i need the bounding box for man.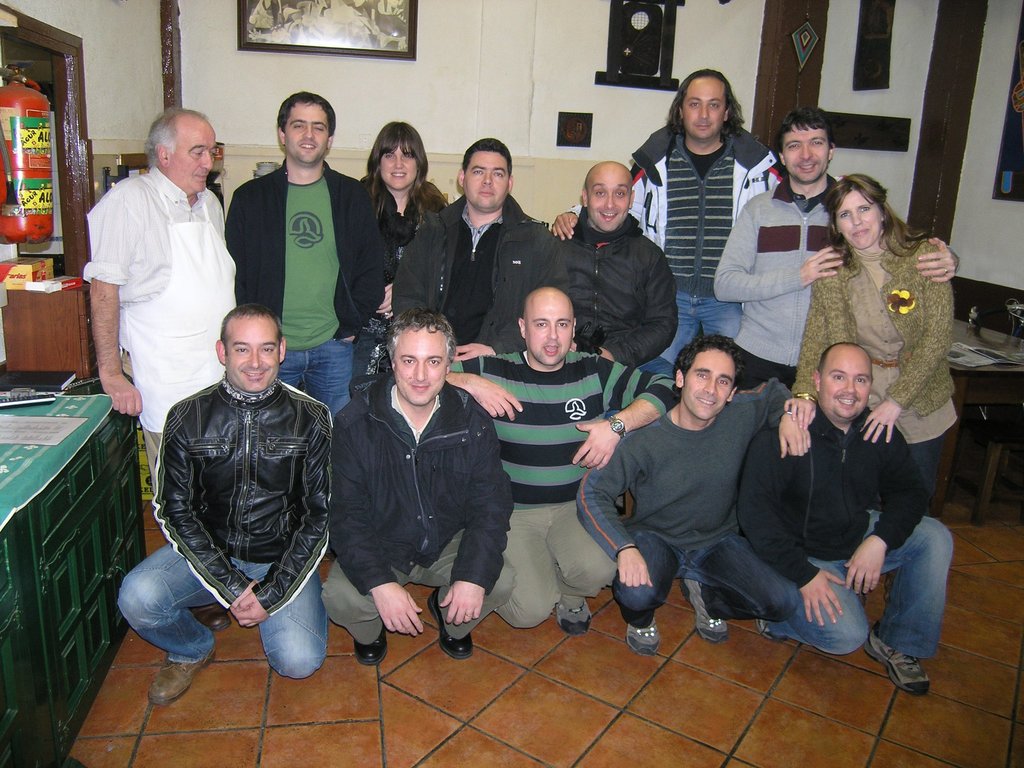
Here it is: locate(327, 310, 515, 666).
